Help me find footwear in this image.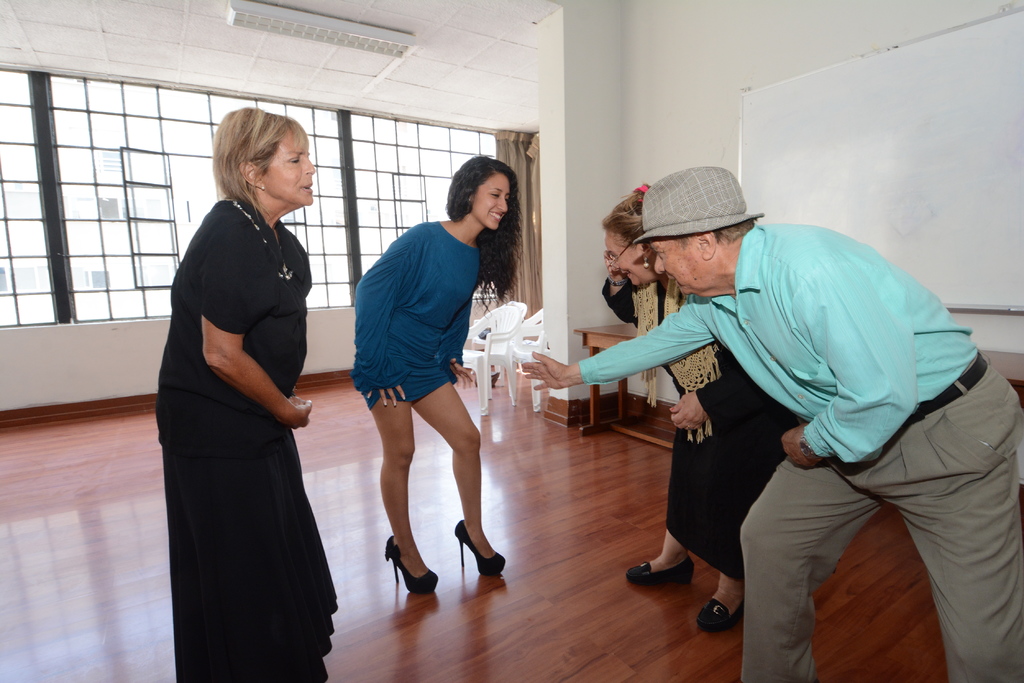
Found it: bbox=(452, 515, 504, 579).
